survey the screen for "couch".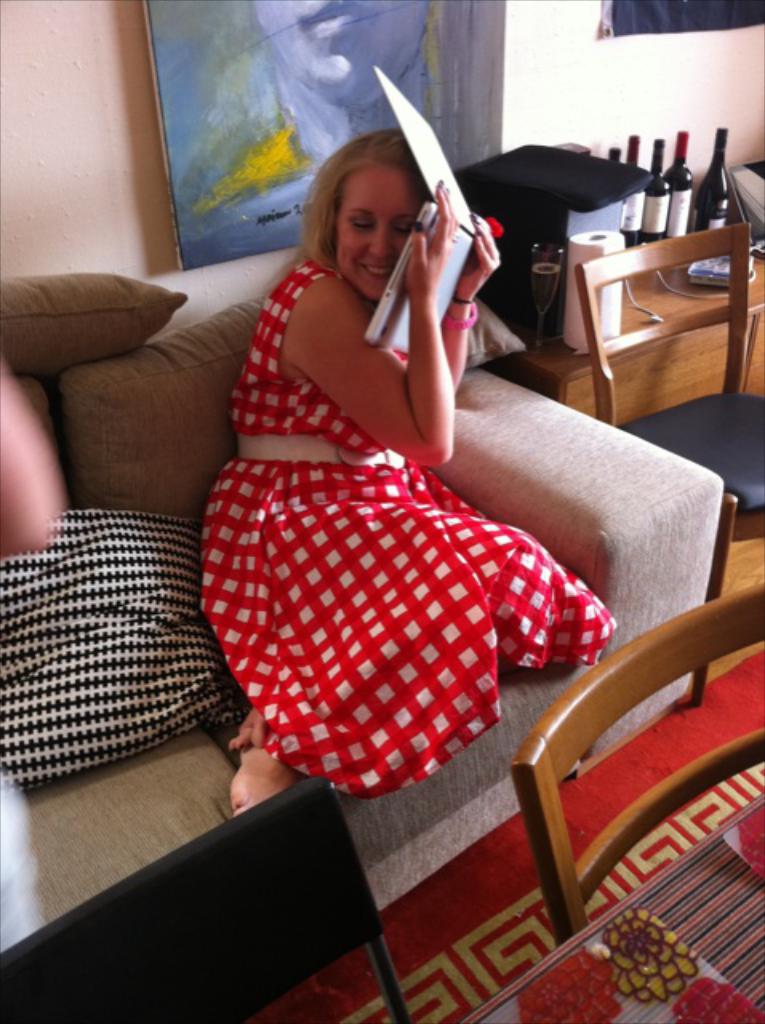
Survey found: locate(0, 272, 736, 958).
